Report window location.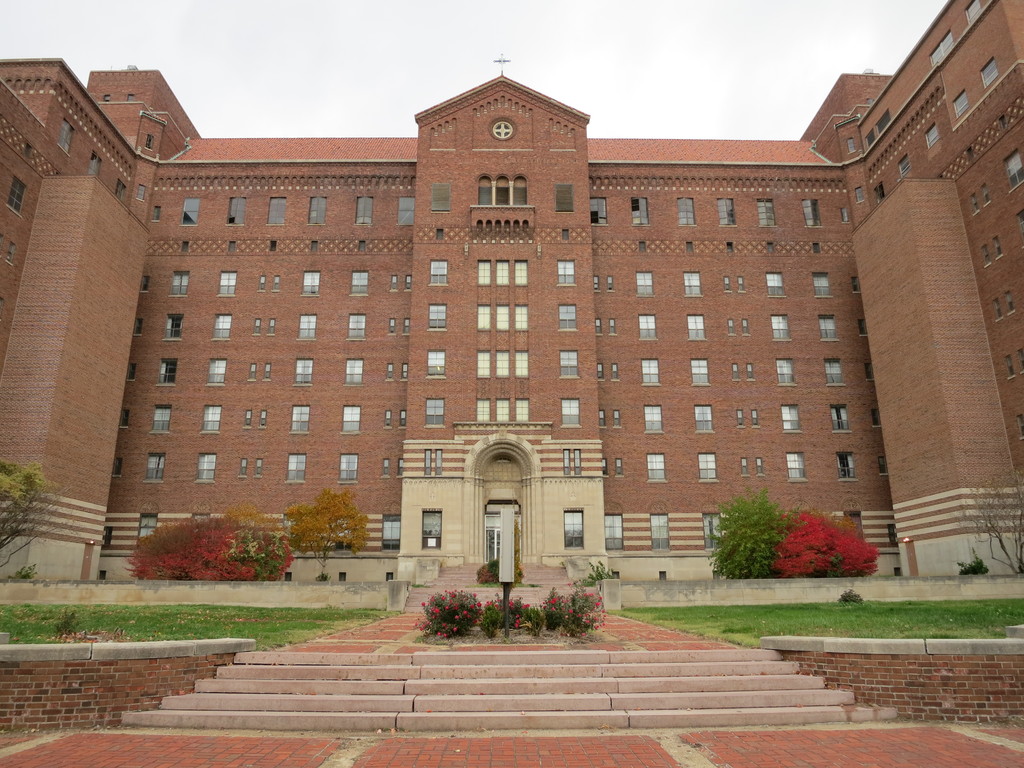
Report: [x1=948, y1=90, x2=970, y2=120].
